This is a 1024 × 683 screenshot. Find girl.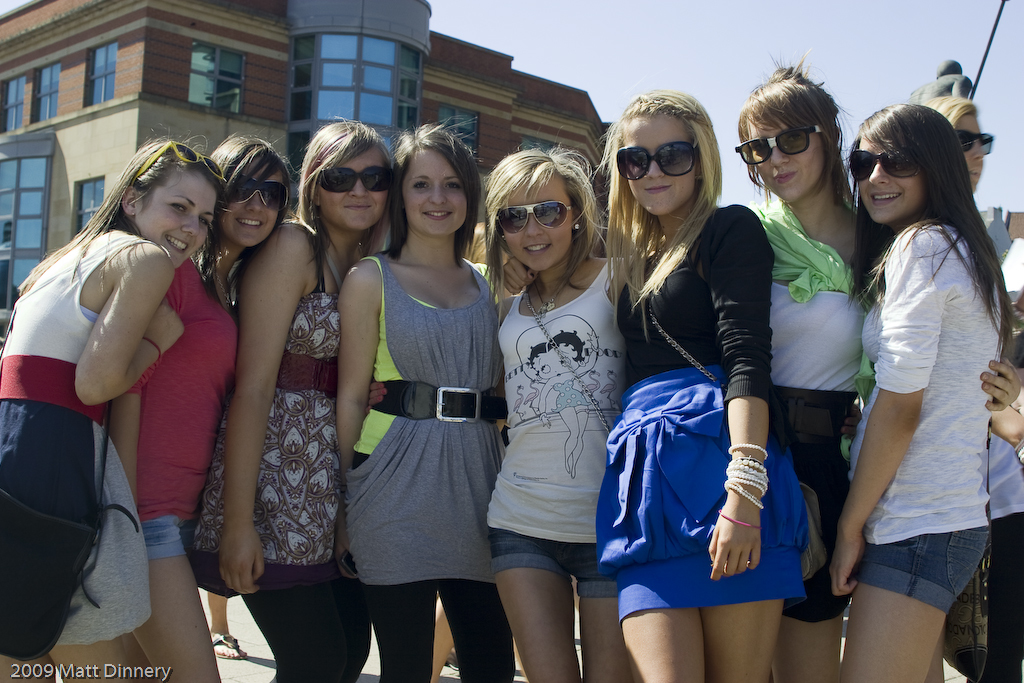
Bounding box: l=0, t=141, r=225, b=682.
